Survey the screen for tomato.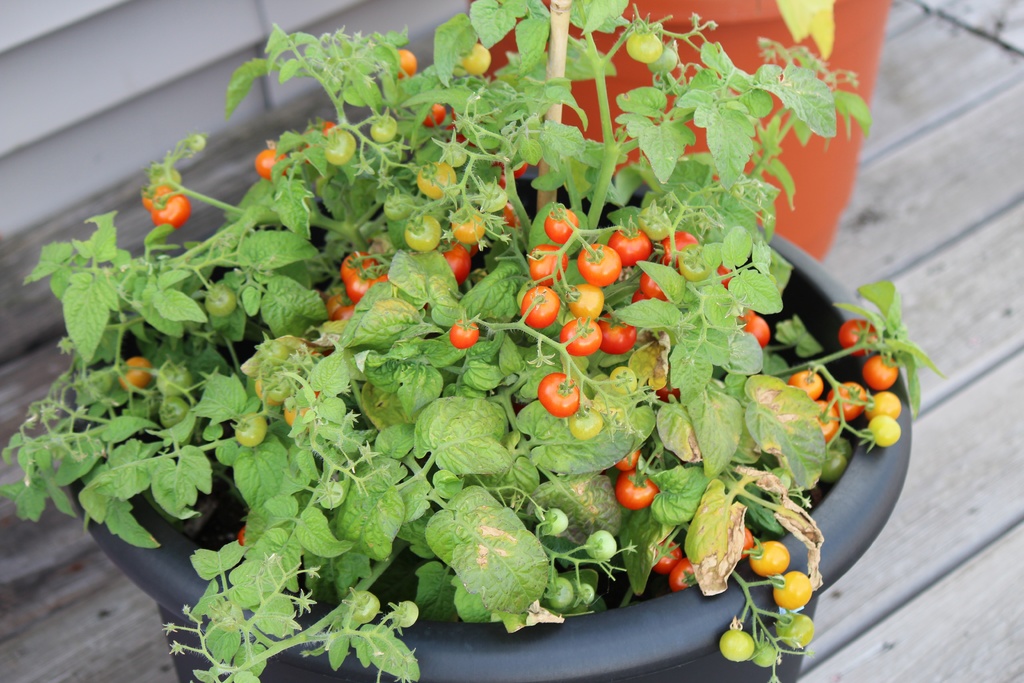
Survey found: locate(814, 404, 831, 448).
